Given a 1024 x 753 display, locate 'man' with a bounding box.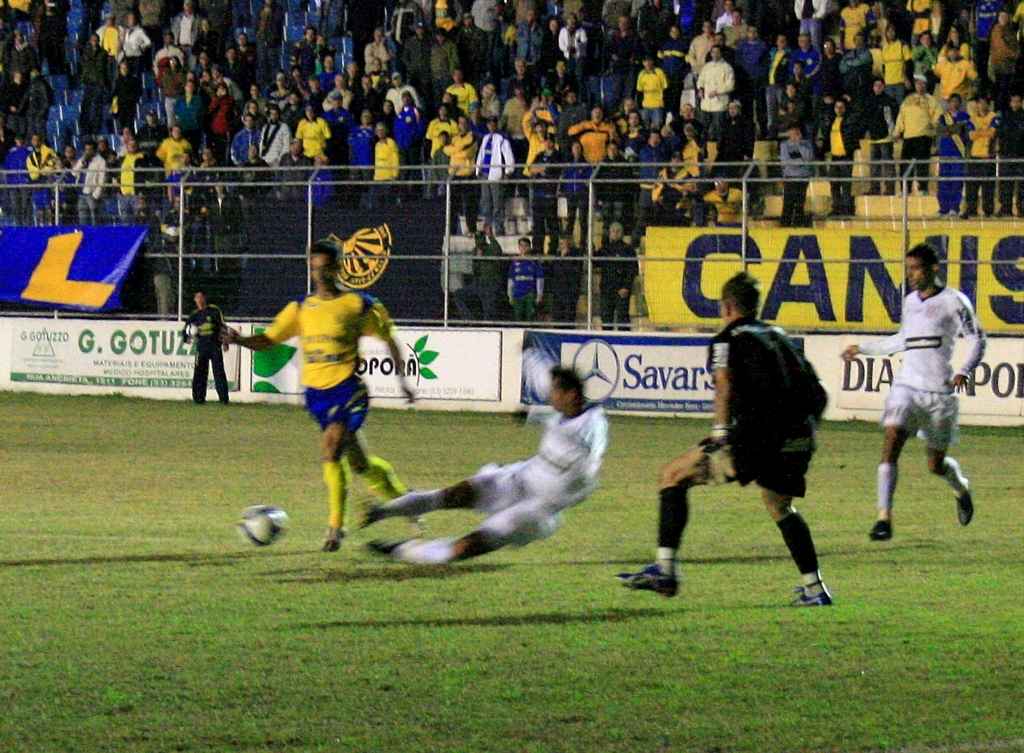
Located: box=[279, 135, 309, 163].
